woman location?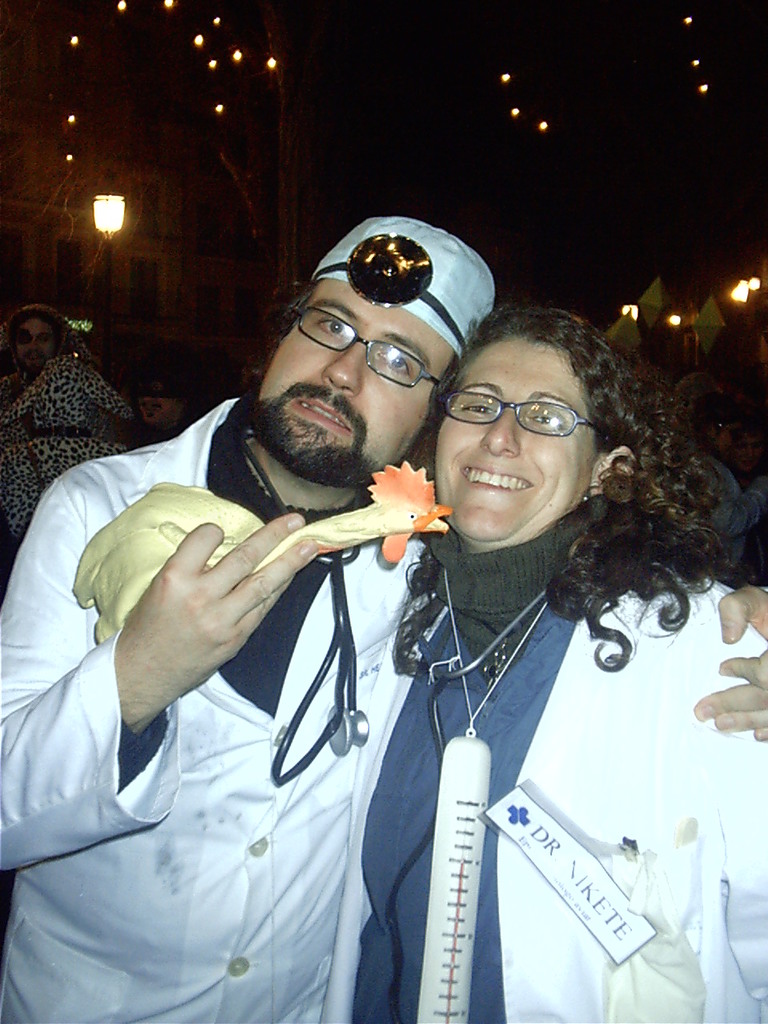
357, 302, 767, 1023
